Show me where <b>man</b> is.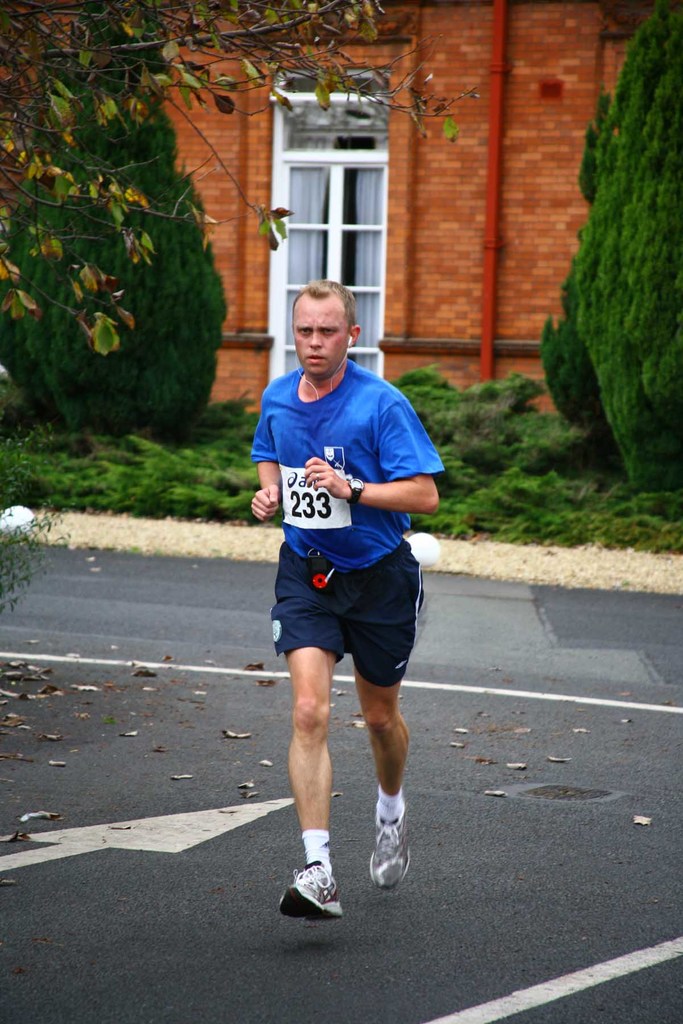
<b>man</b> is at x1=244 y1=279 x2=448 y2=872.
